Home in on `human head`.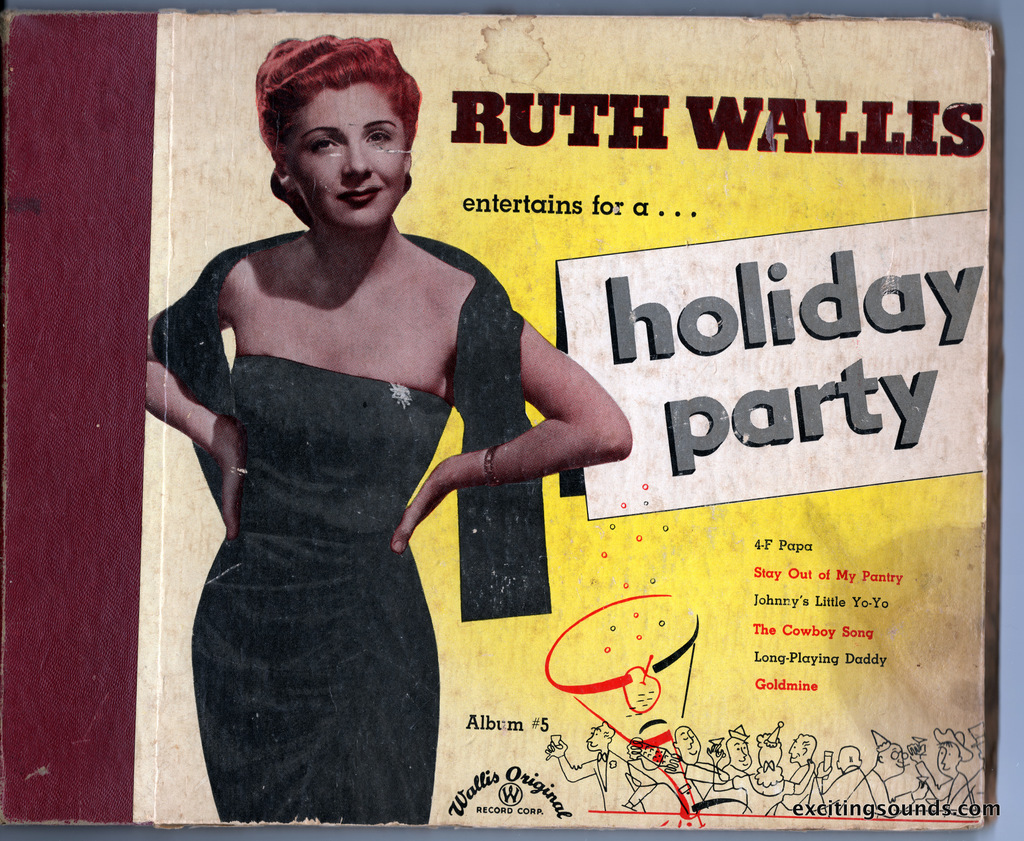
Homed in at 935, 741, 961, 771.
